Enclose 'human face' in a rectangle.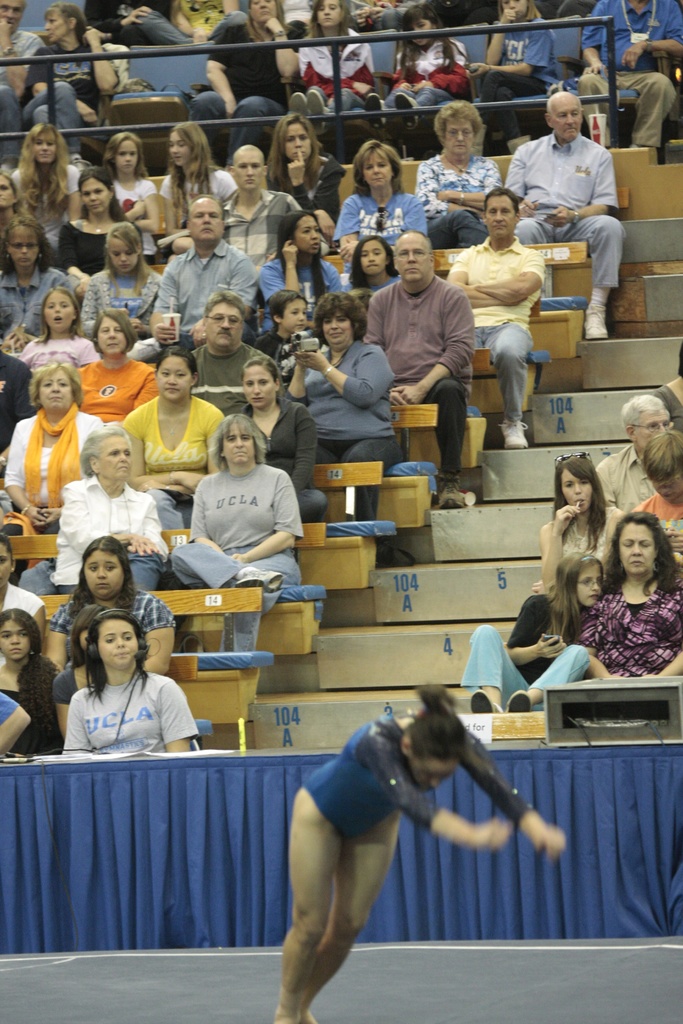
x1=161 y1=356 x2=196 y2=399.
